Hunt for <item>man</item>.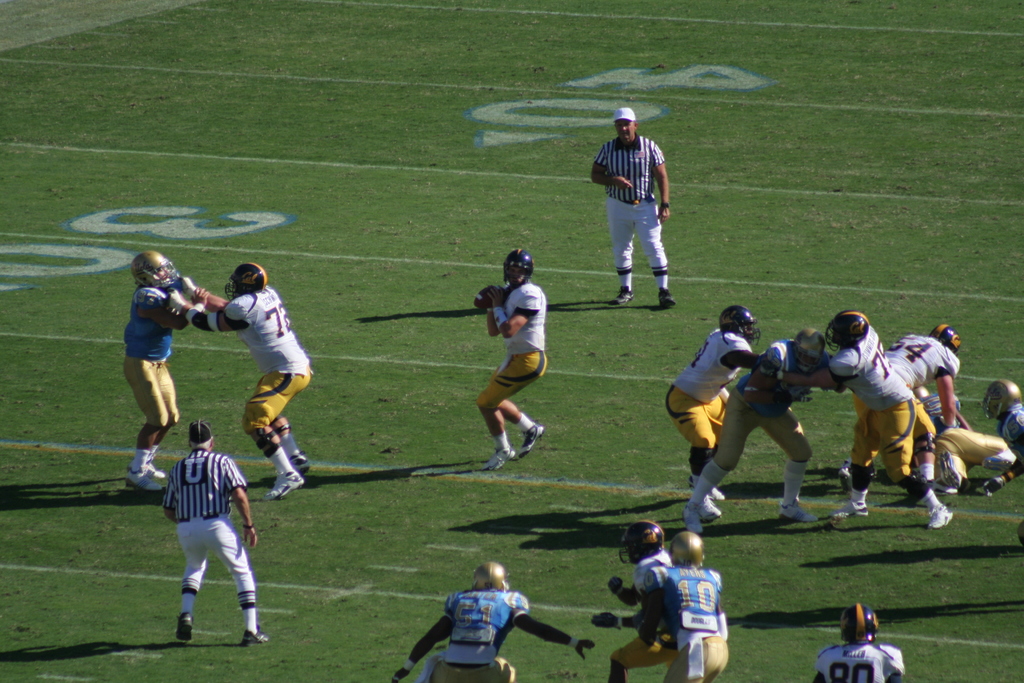
Hunted down at 593 104 684 307.
